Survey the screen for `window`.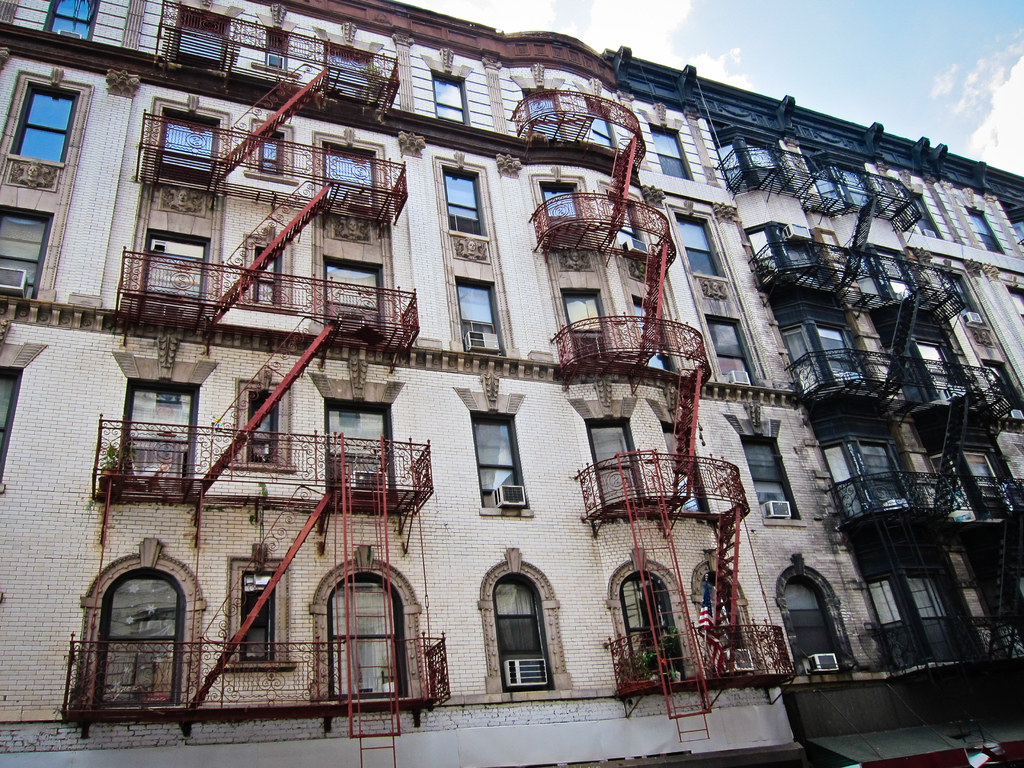
Survey found: (941, 277, 977, 318).
